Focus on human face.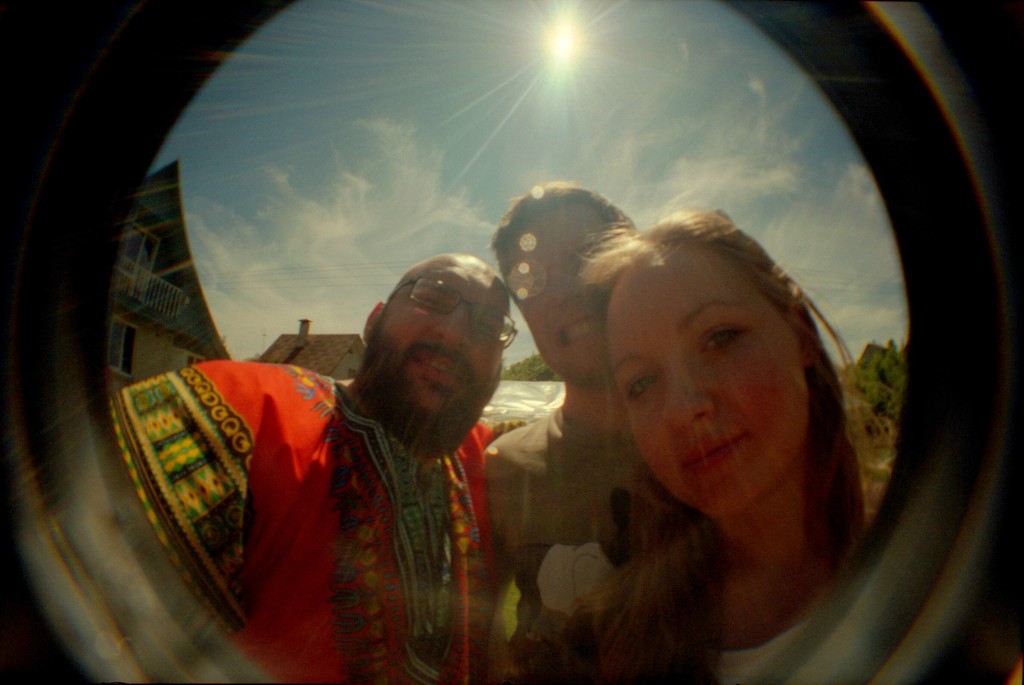
Focused at 504 206 601 383.
